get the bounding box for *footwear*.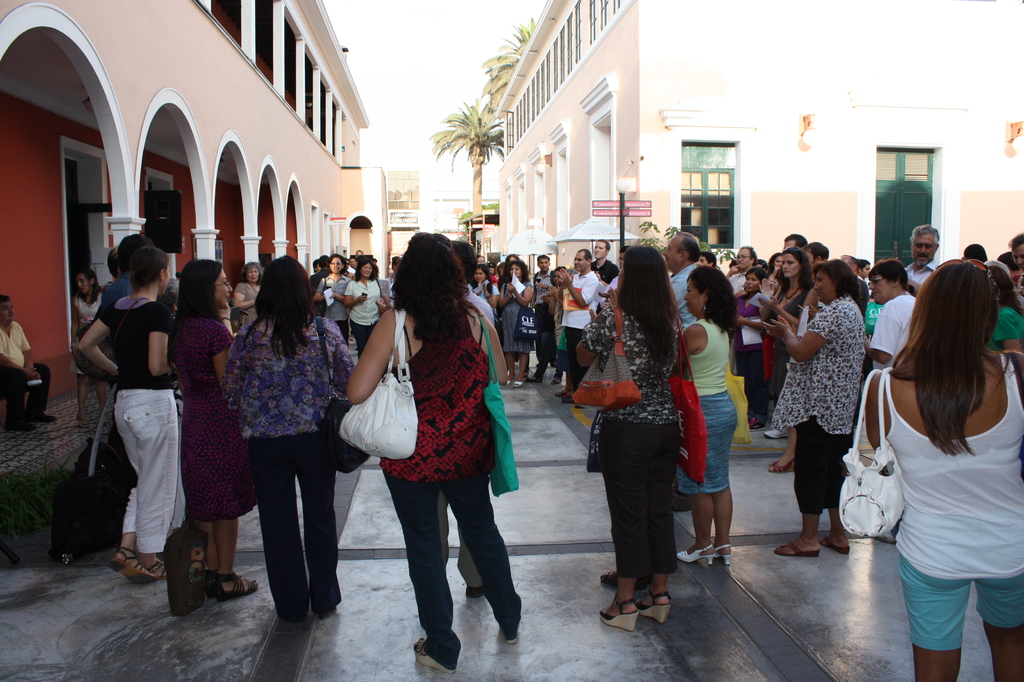
524,376,542,382.
